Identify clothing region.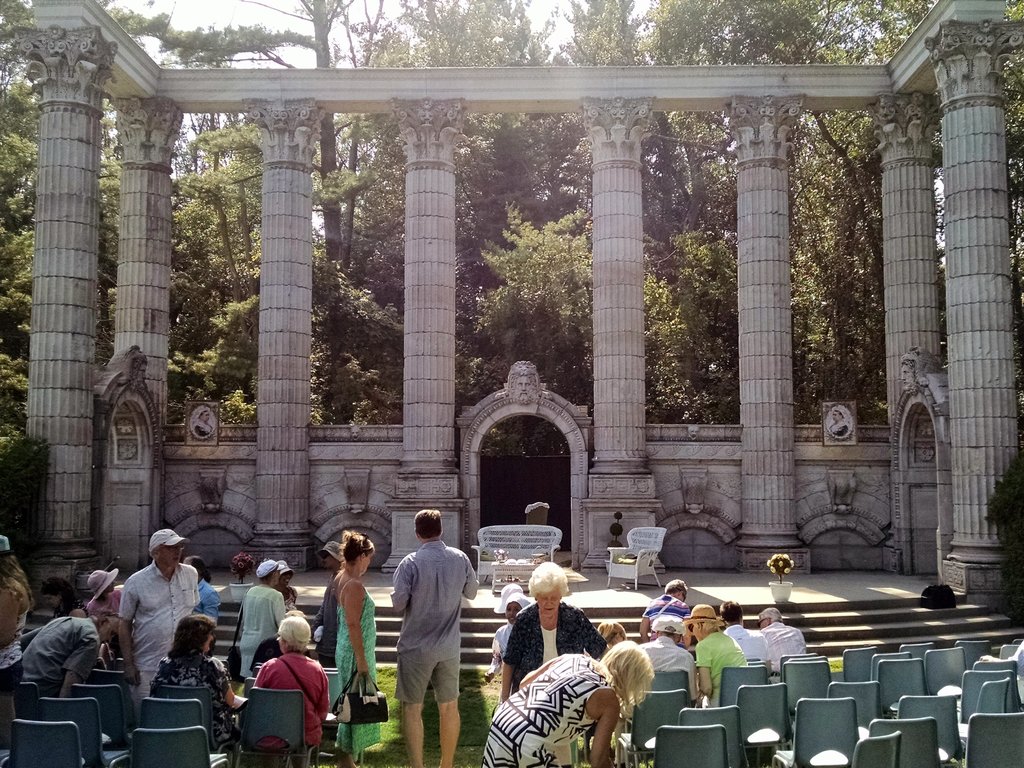
Region: [282, 584, 297, 605].
